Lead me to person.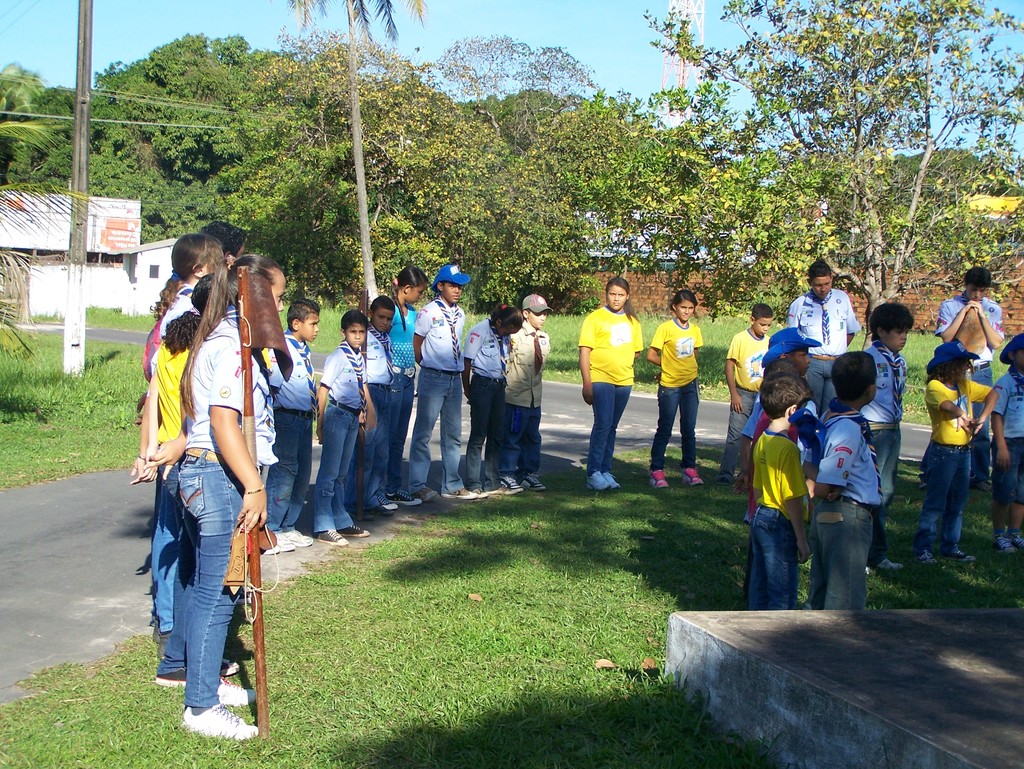
Lead to x1=745, y1=370, x2=806, y2=608.
